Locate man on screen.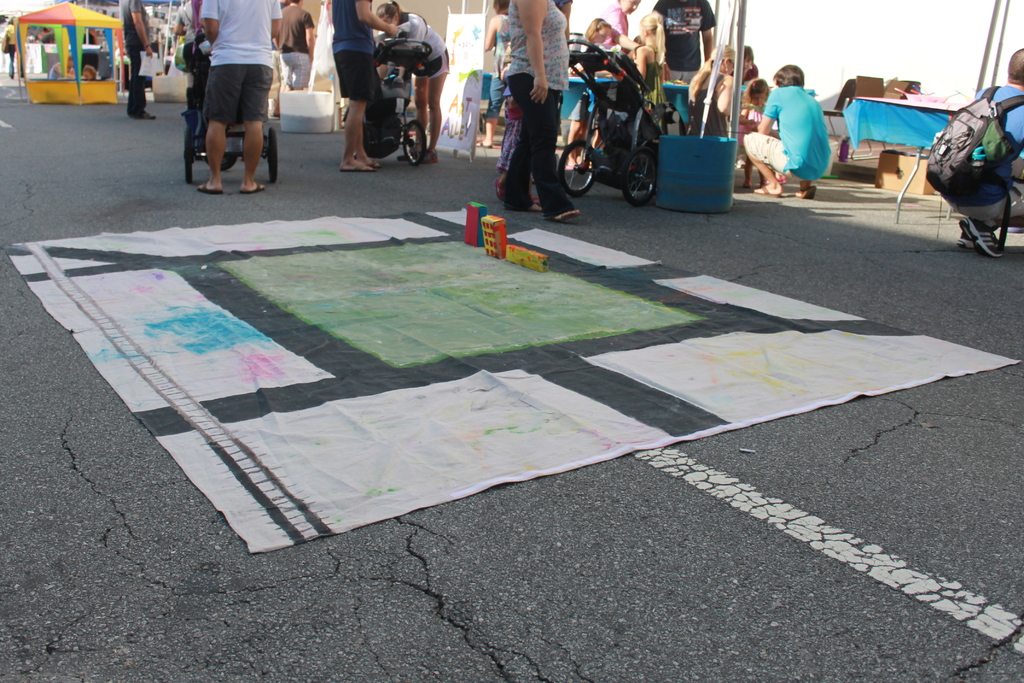
On screen at [x1=739, y1=65, x2=833, y2=199].
